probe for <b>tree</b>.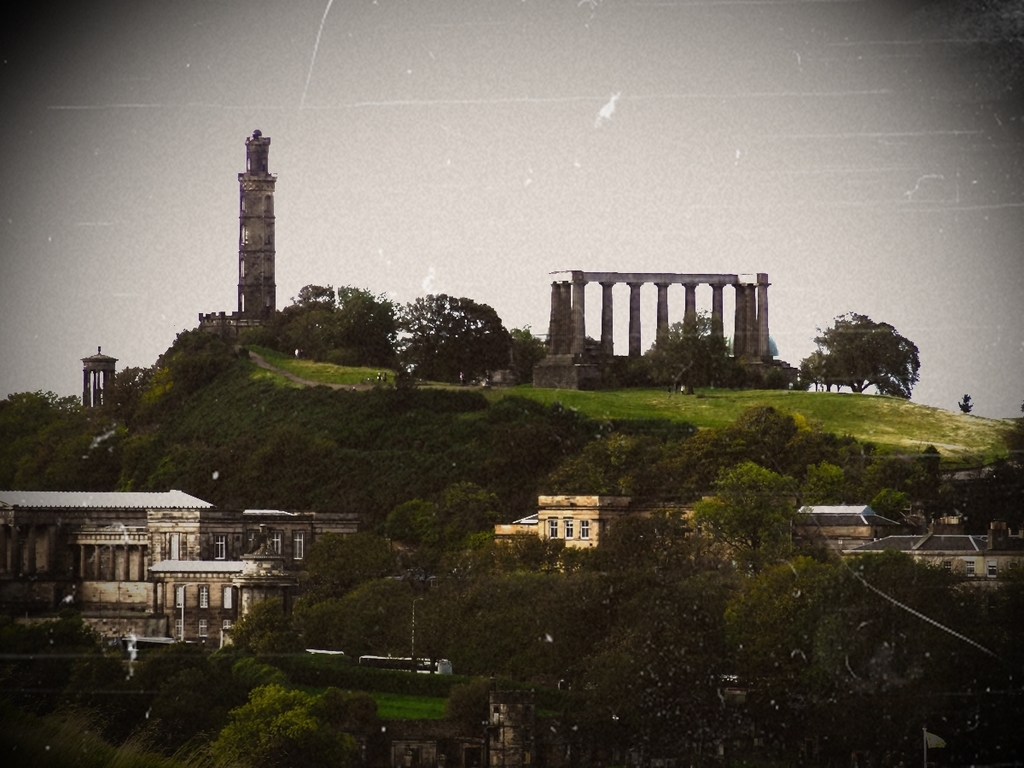
Probe result: region(2, 609, 171, 763).
